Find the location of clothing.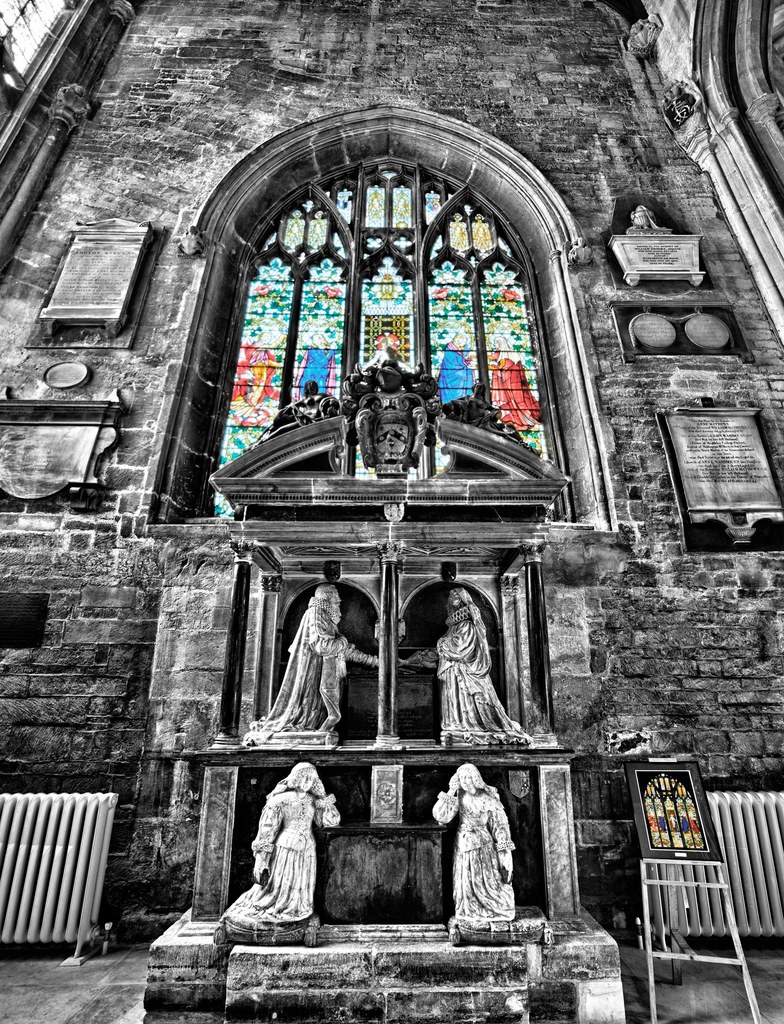
Location: (437,340,474,404).
